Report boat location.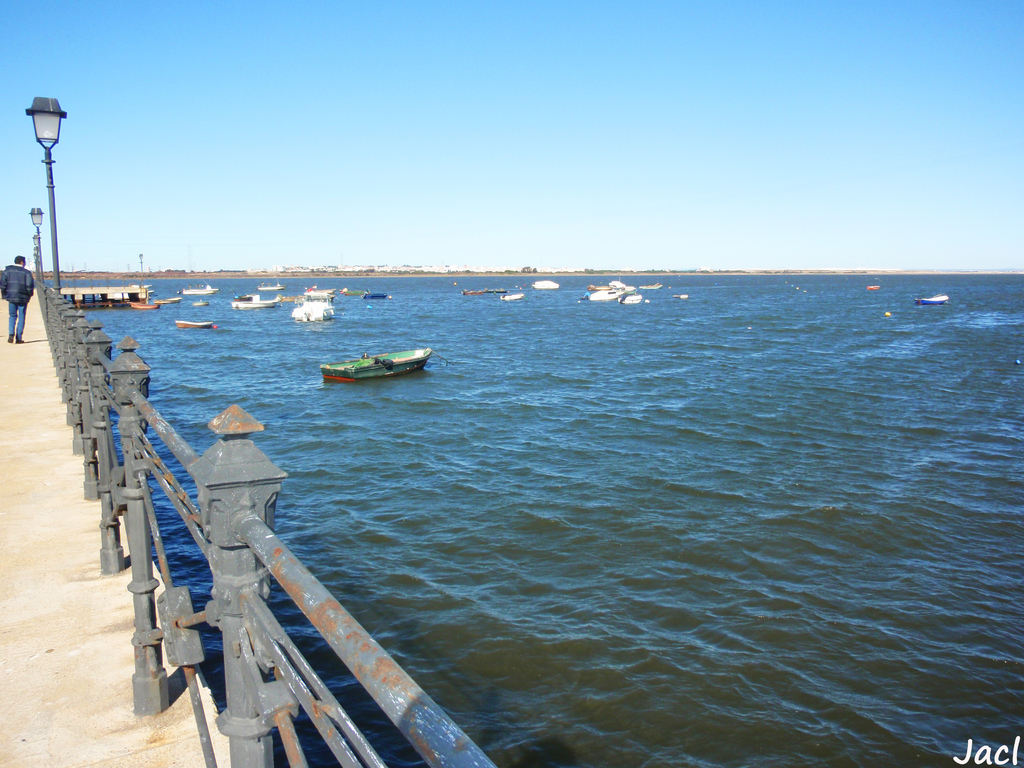
Report: select_region(460, 288, 484, 296).
